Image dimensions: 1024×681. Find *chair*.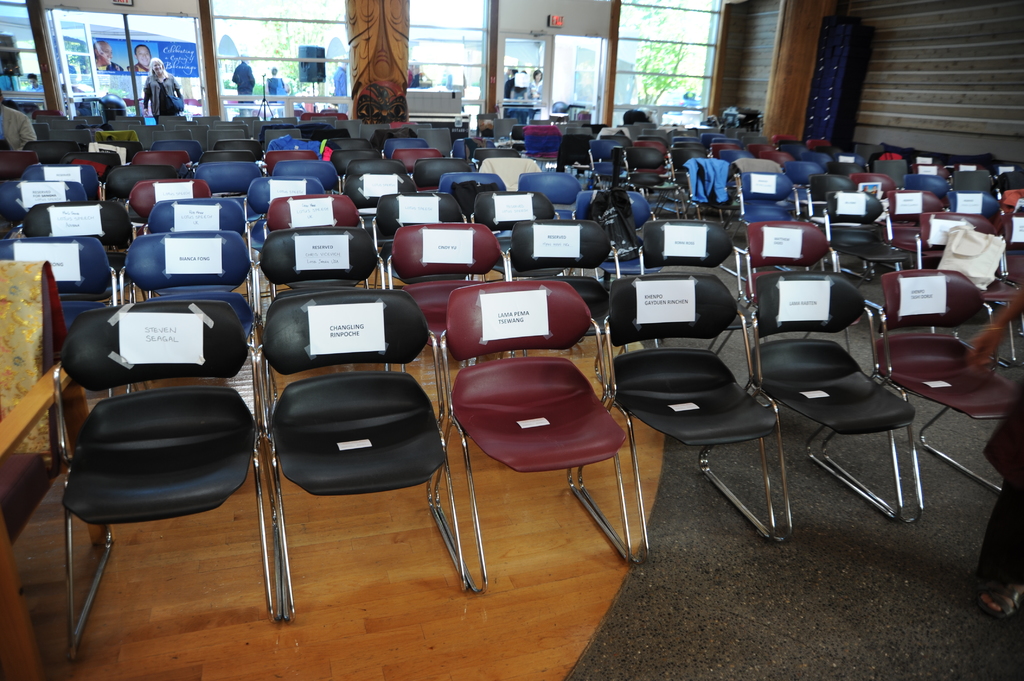
<box>261,151,319,179</box>.
